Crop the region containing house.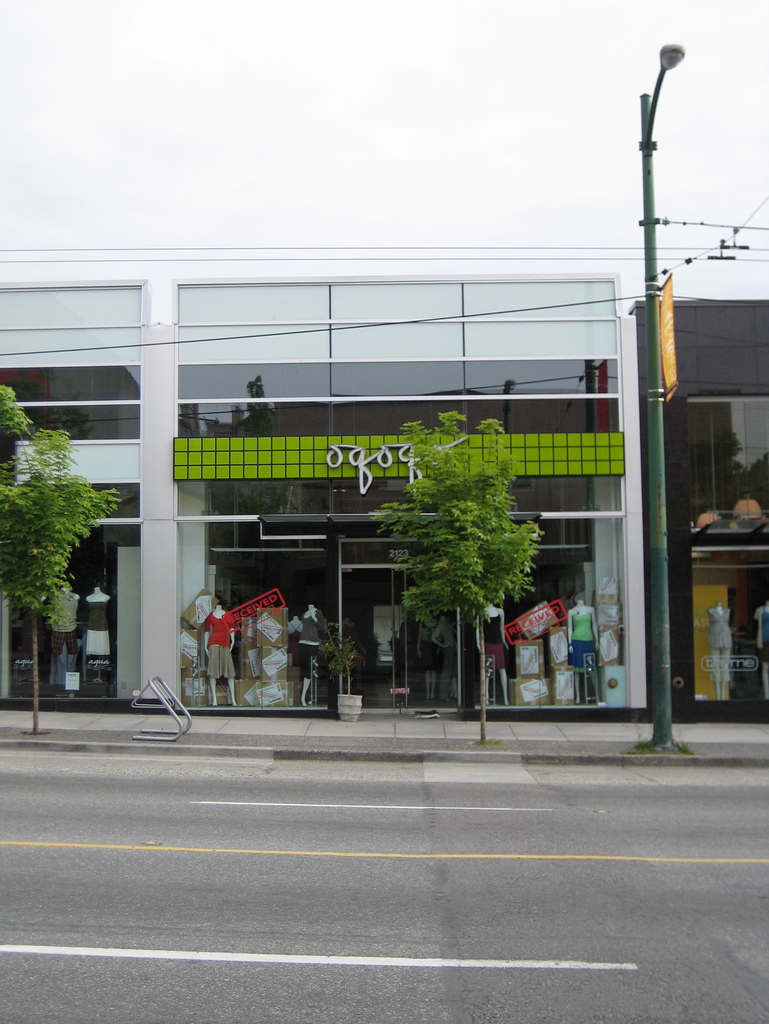
Crop region: 0,278,651,717.
